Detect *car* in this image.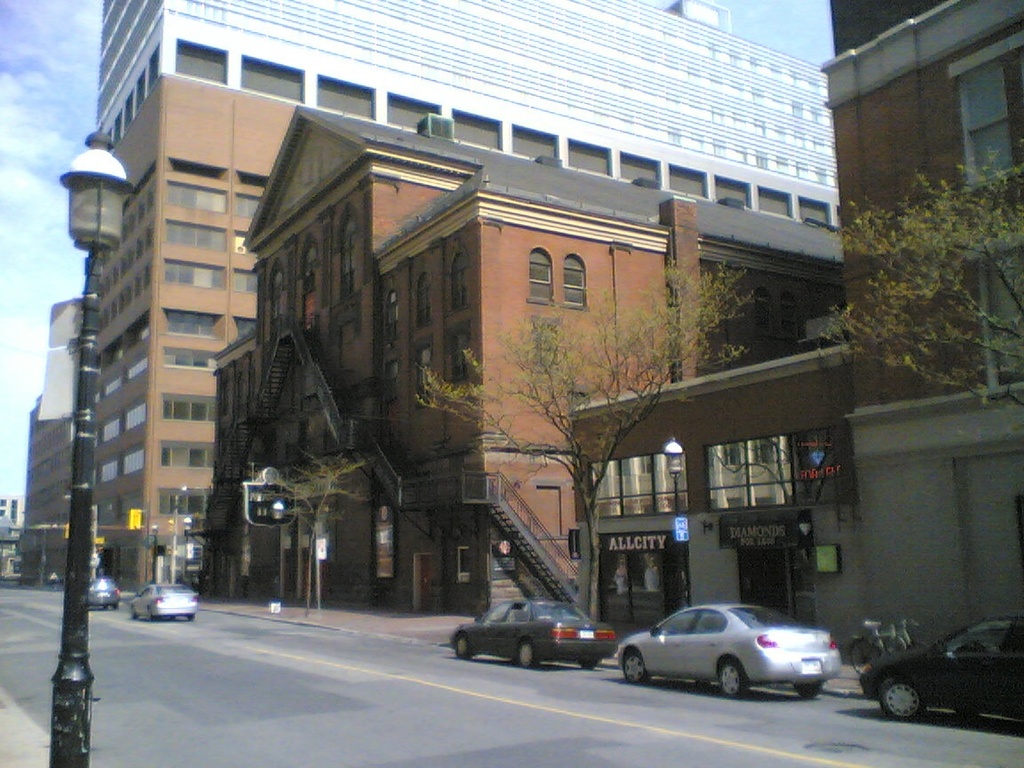
Detection: <region>862, 628, 1023, 724</region>.
